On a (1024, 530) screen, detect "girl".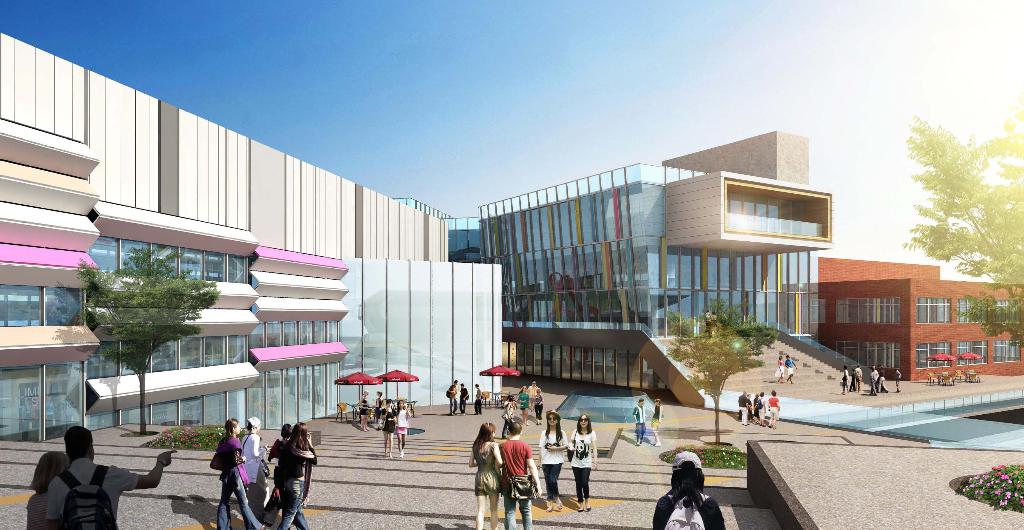
box(652, 399, 662, 446).
